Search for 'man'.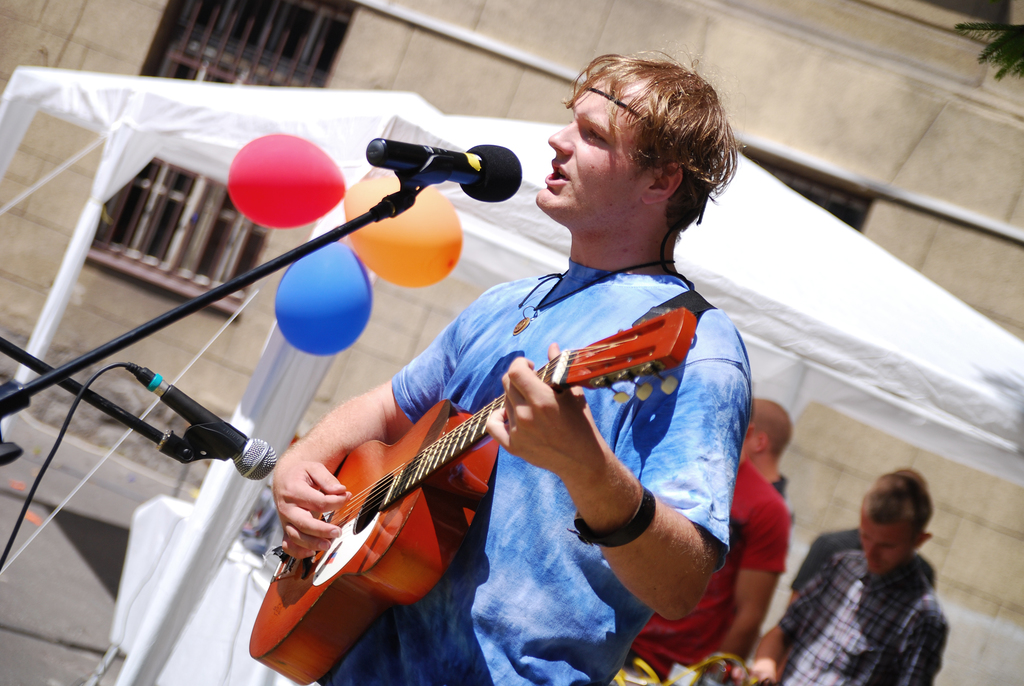
Found at box(189, 102, 813, 671).
